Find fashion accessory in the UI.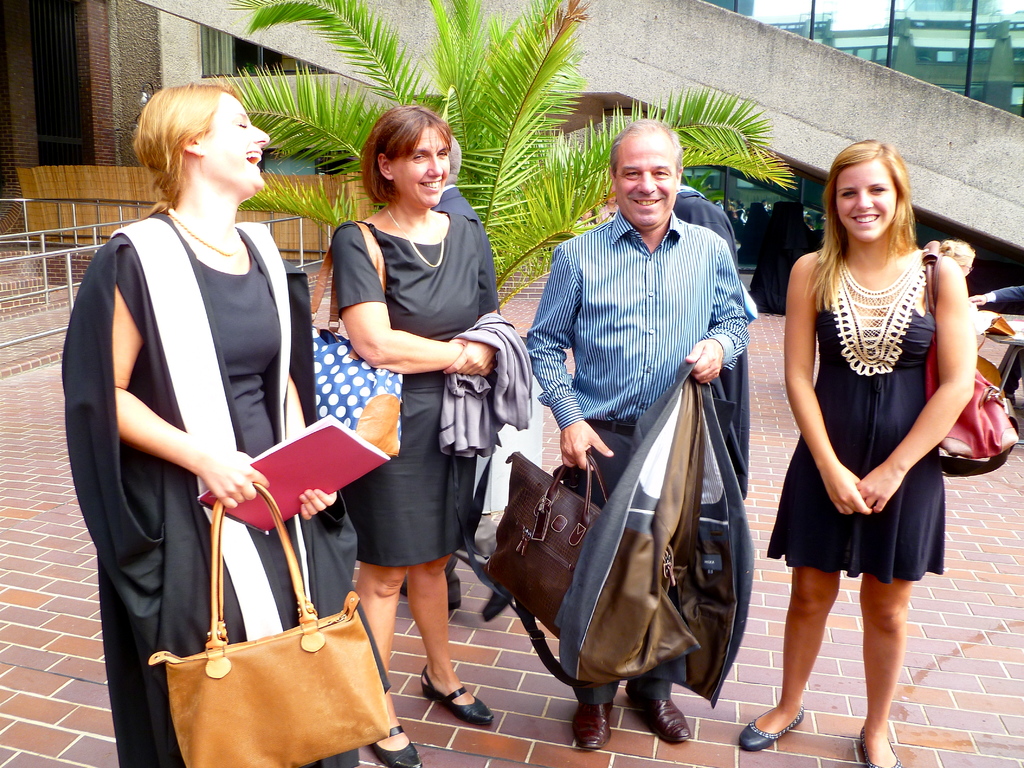
UI element at region(425, 669, 492, 723).
